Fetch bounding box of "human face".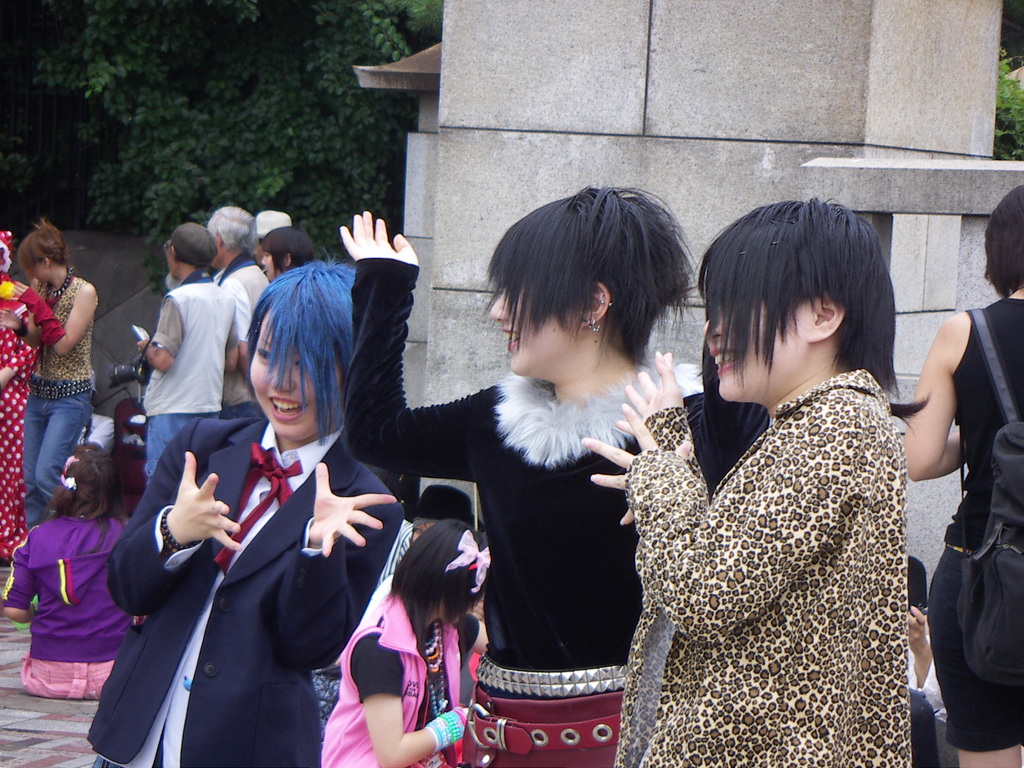
Bbox: (x1=162, y1=241, x2=170, y2=270).
